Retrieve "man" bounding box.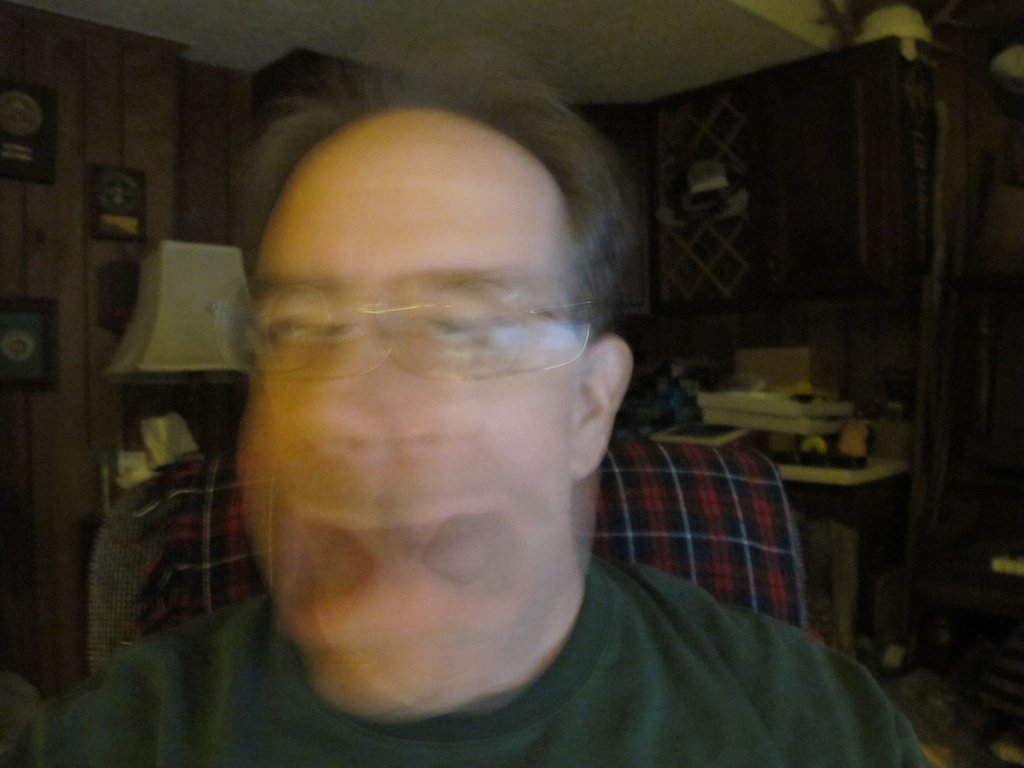
Bounding box: bbox(0, 58, 930, 767).
